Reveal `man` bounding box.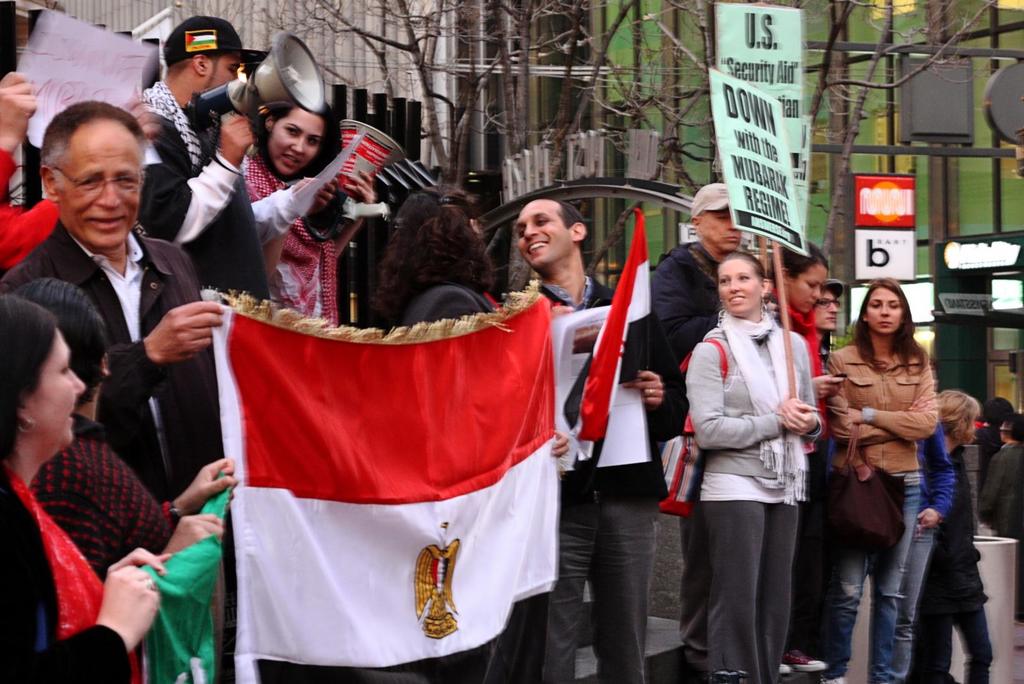
Revealed: rect(977, 417, 1023, 624).
